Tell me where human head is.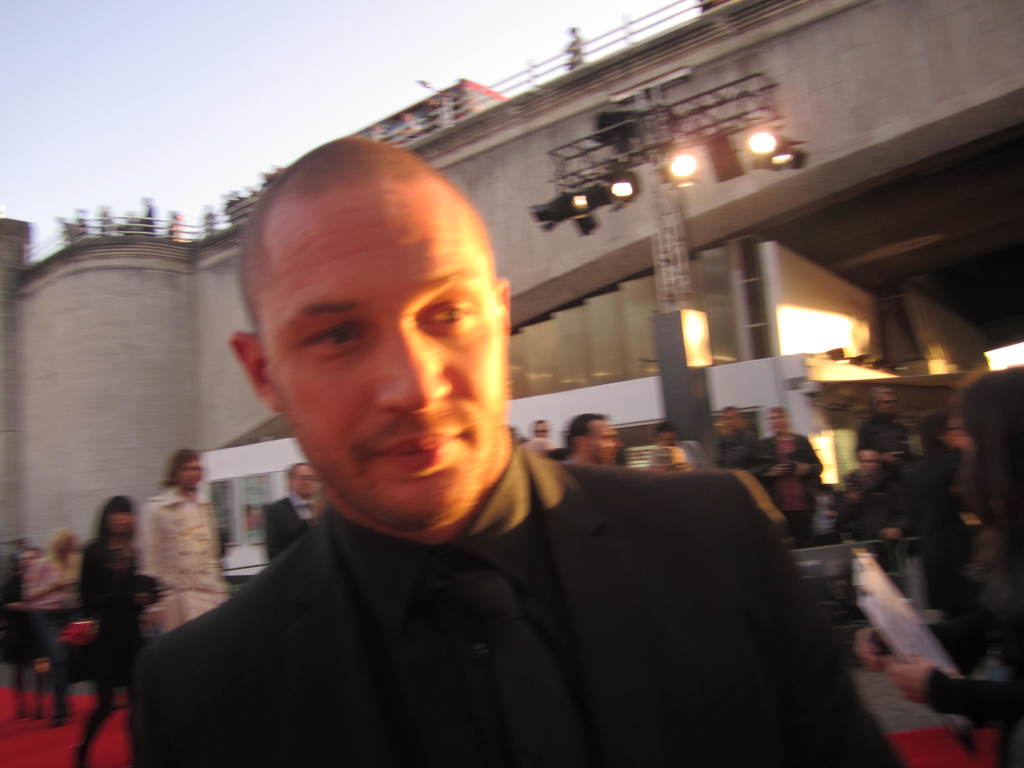
human head is at bbox=[717, 404, 742, 427].
